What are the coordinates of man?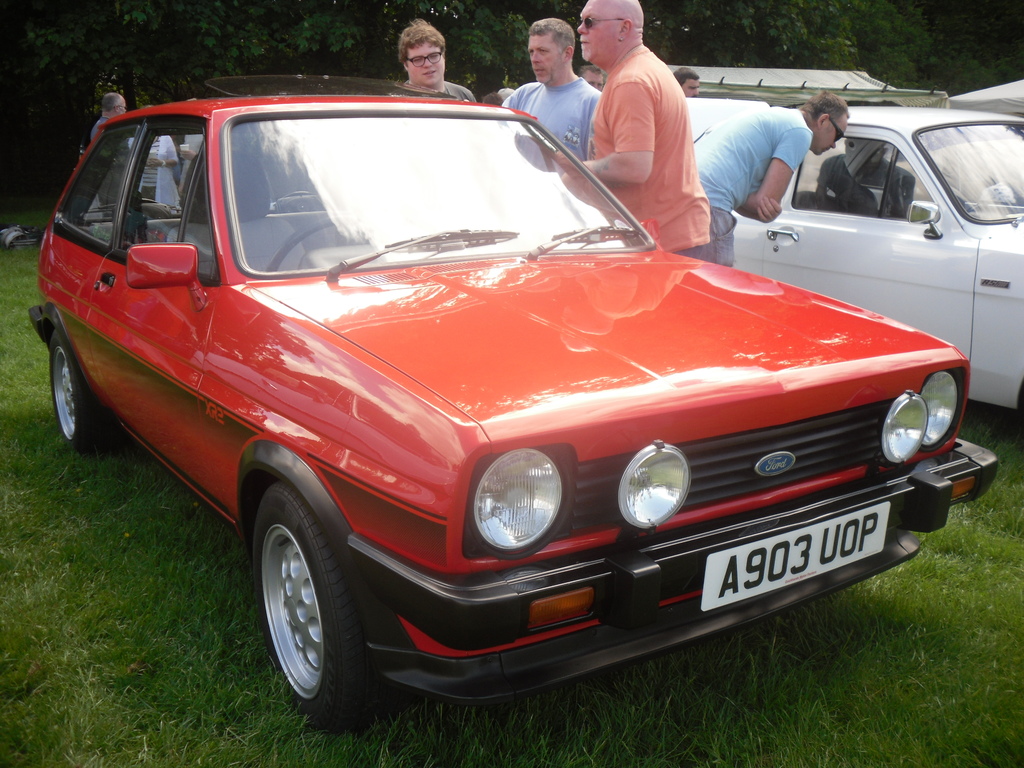
90, 93, 132, 206.
